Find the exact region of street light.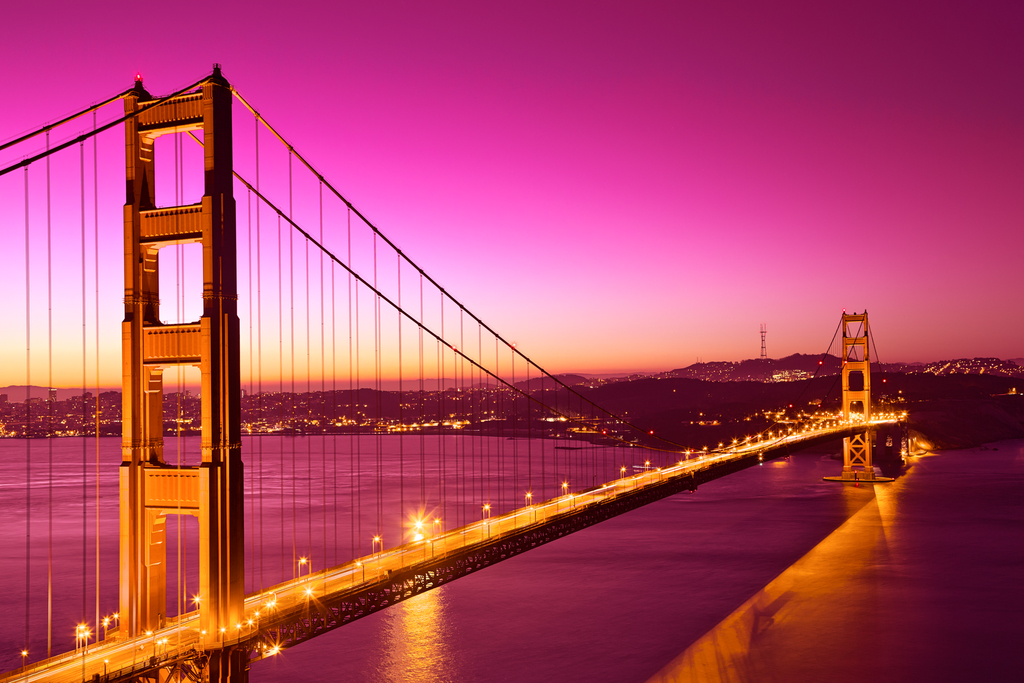
Exact region: (158,634,159,650).
